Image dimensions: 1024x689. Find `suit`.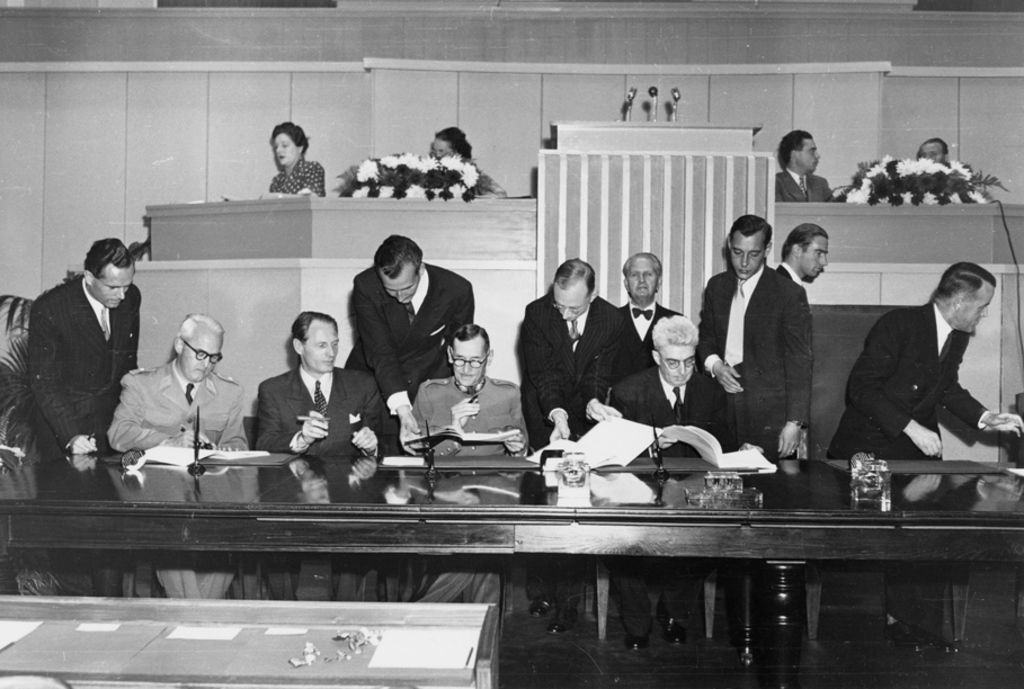
select_region(826, 295, 992, 627).
